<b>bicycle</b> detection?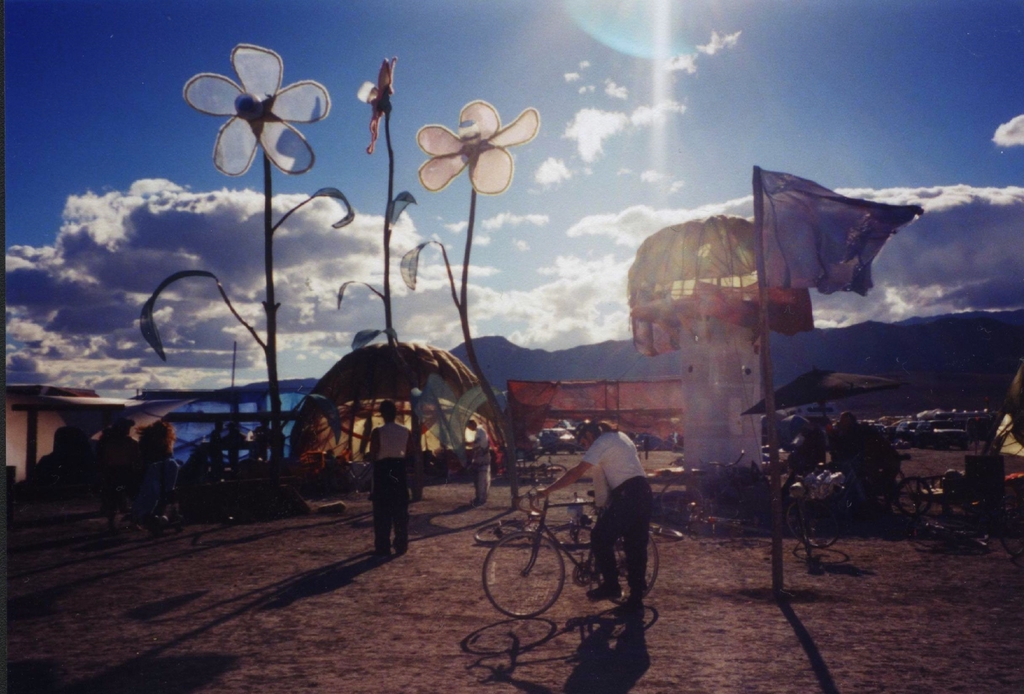
<box>471,457,618,636</box>
